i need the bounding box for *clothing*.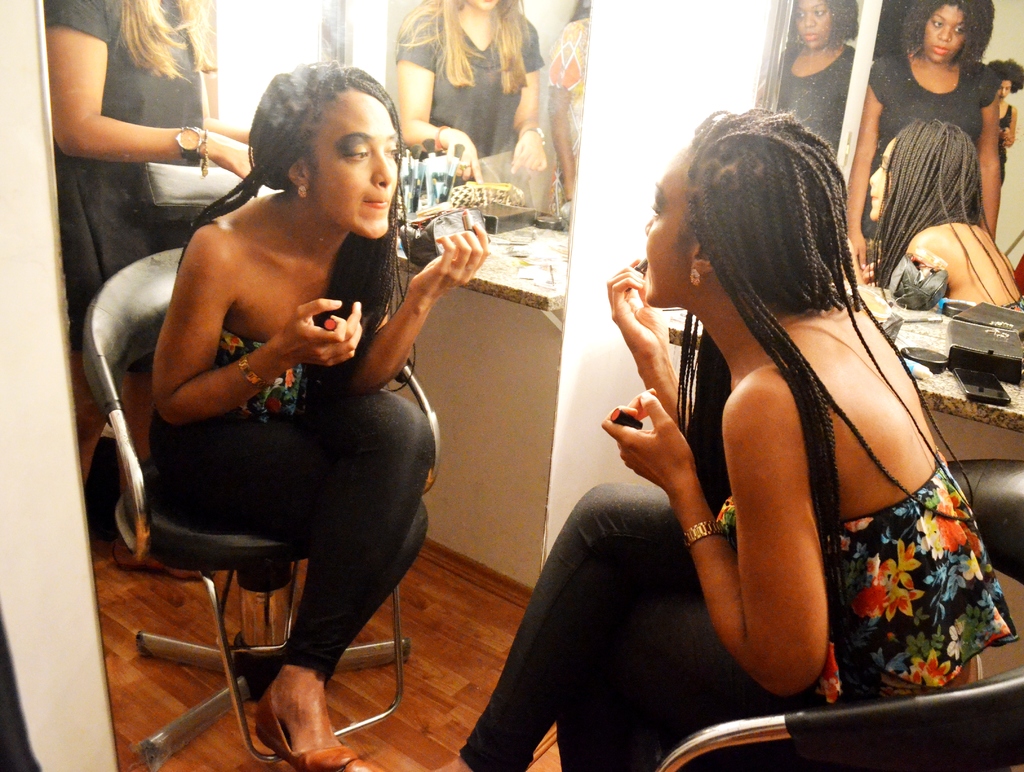
Here it is: 456, 491, 1019, 771.
